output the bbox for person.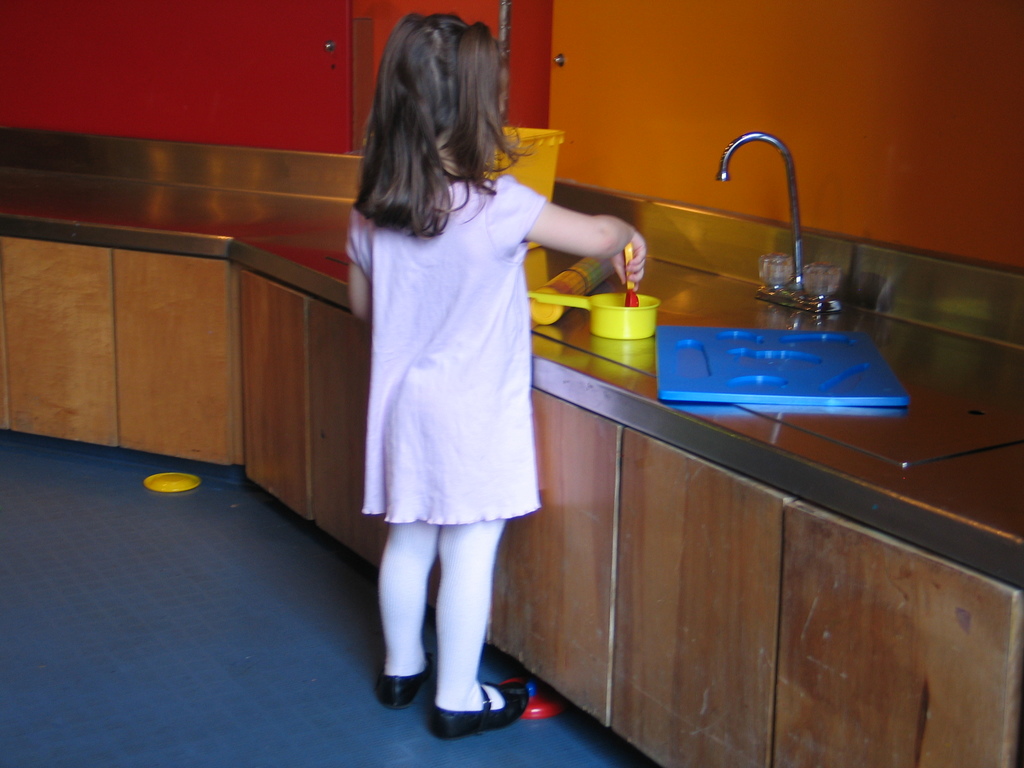
(320, 28, 613, 748).
